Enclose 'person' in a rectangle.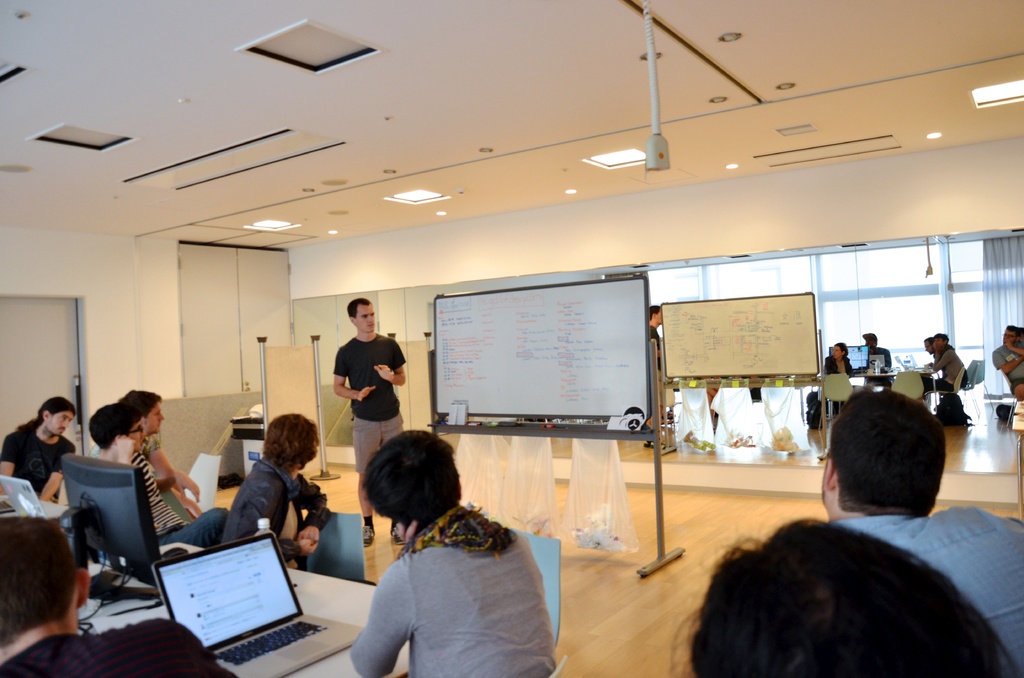
select_region(0, 515, 238, 677).
